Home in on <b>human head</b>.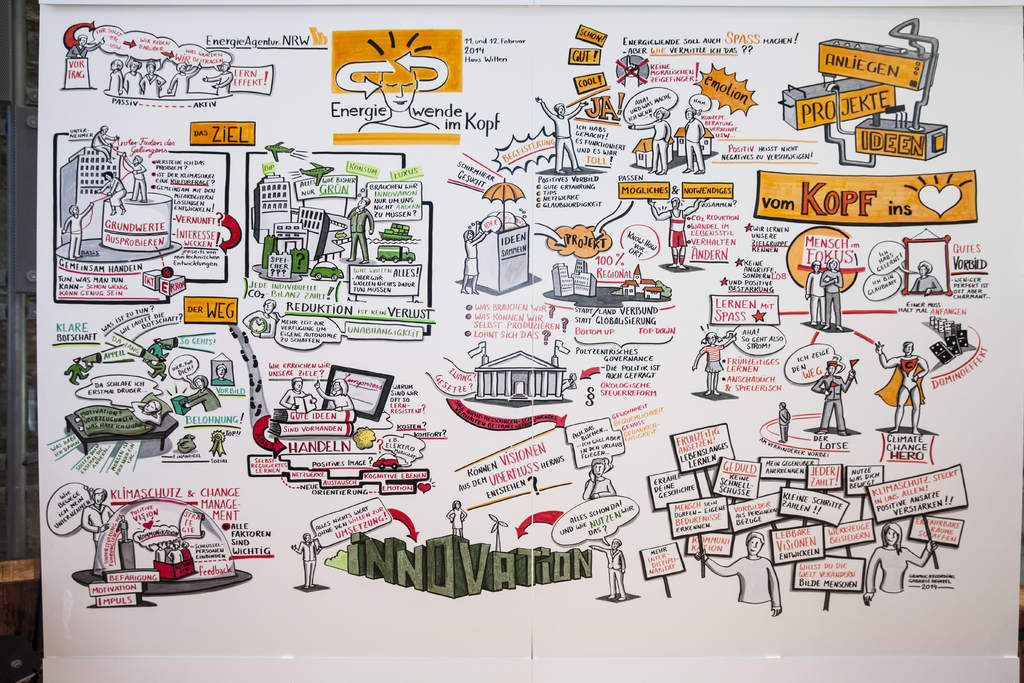
Homed in at (x1=827, y1=359, x2=838, y2=377).
